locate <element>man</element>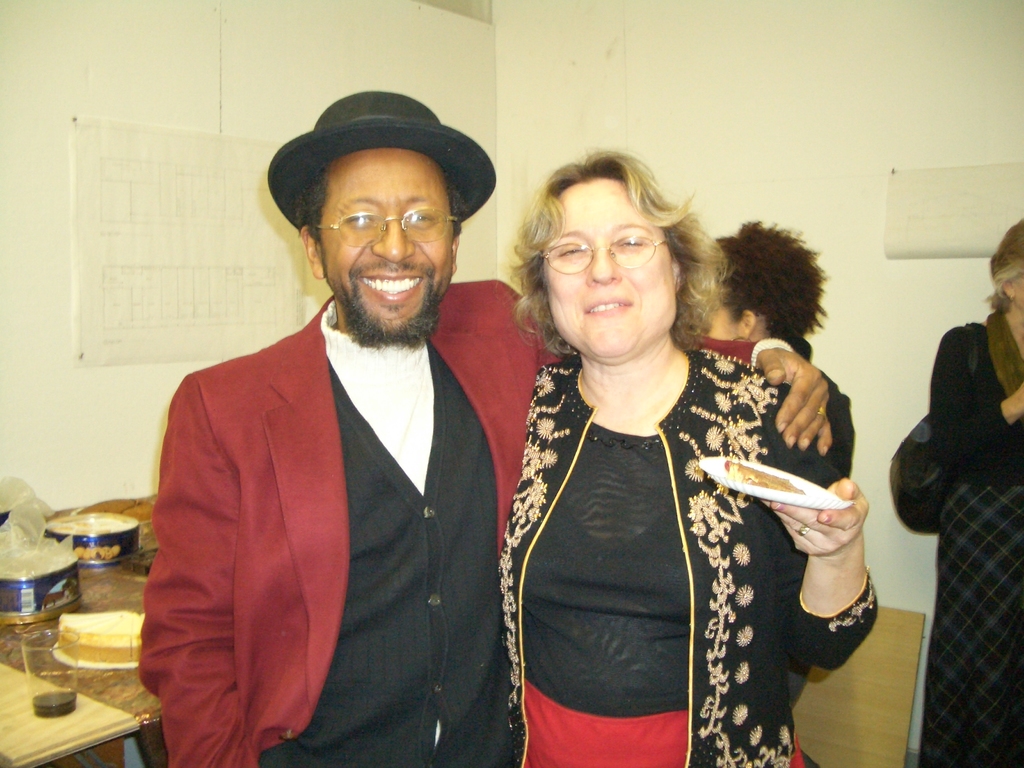
box=[218, 109, 659, 753]
